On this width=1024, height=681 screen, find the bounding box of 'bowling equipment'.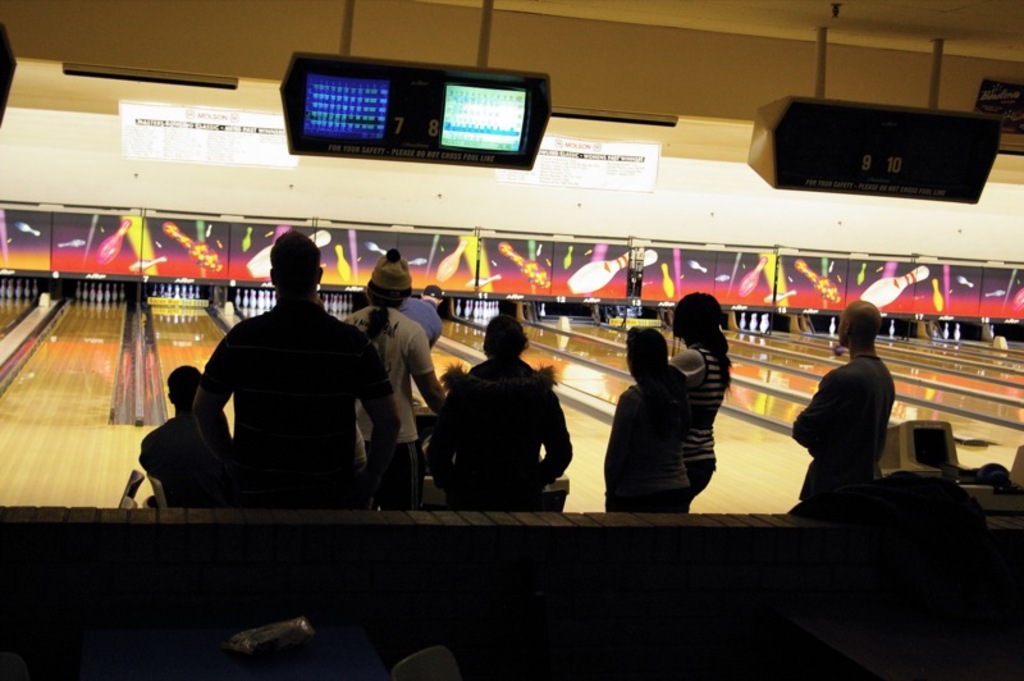
Bounding box: (left=791, top=253, right=844, bottom=307).
